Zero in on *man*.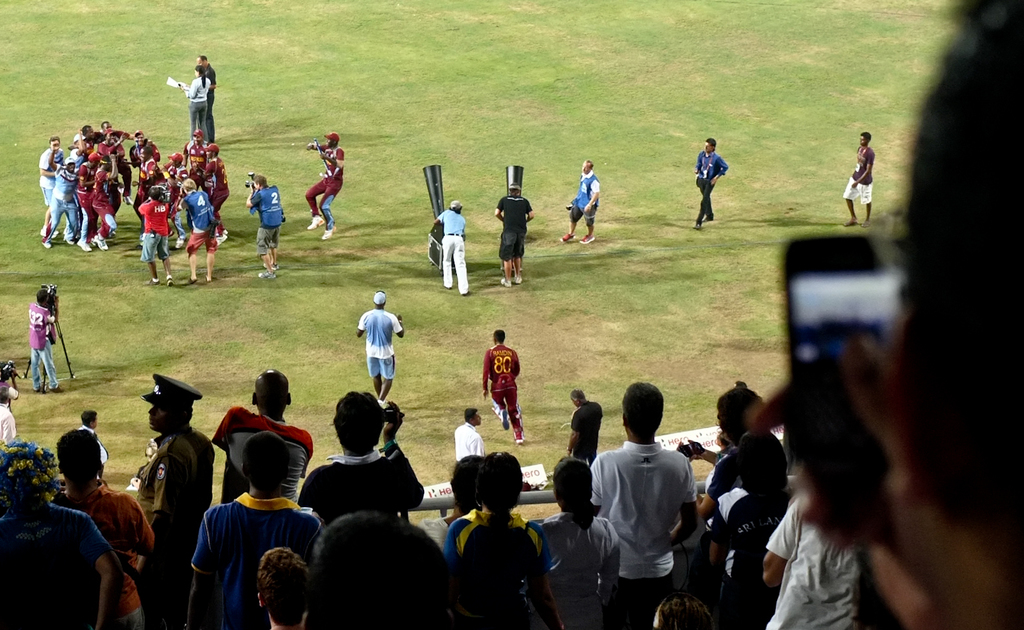
Zeroed in: BBox(28, 288, 67, 396).
